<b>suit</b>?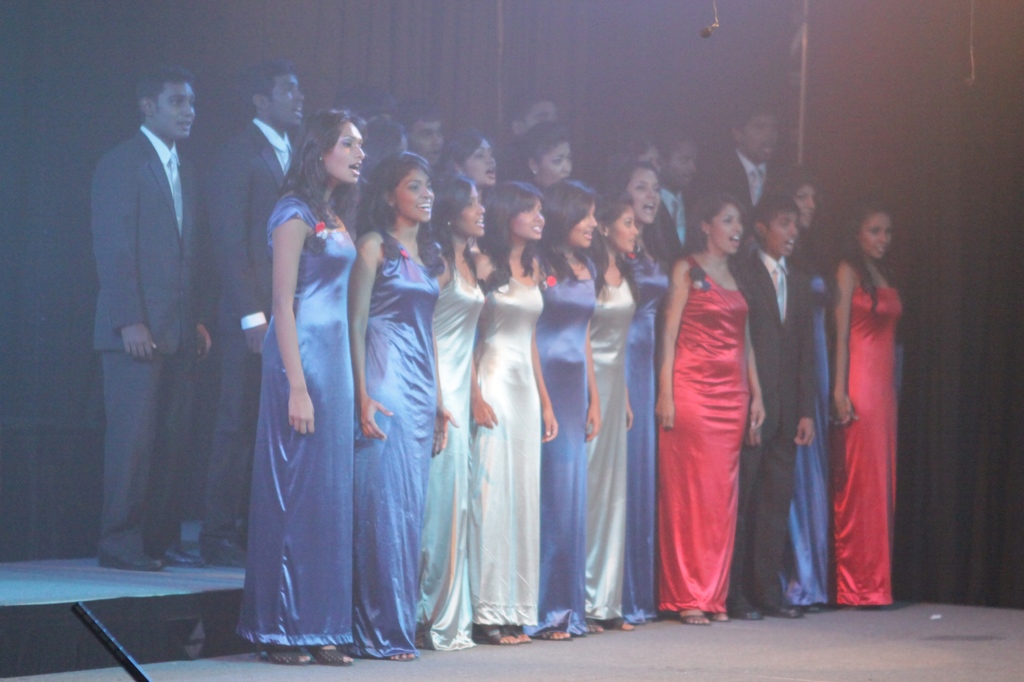
locate(660, 184, 701, 278)
